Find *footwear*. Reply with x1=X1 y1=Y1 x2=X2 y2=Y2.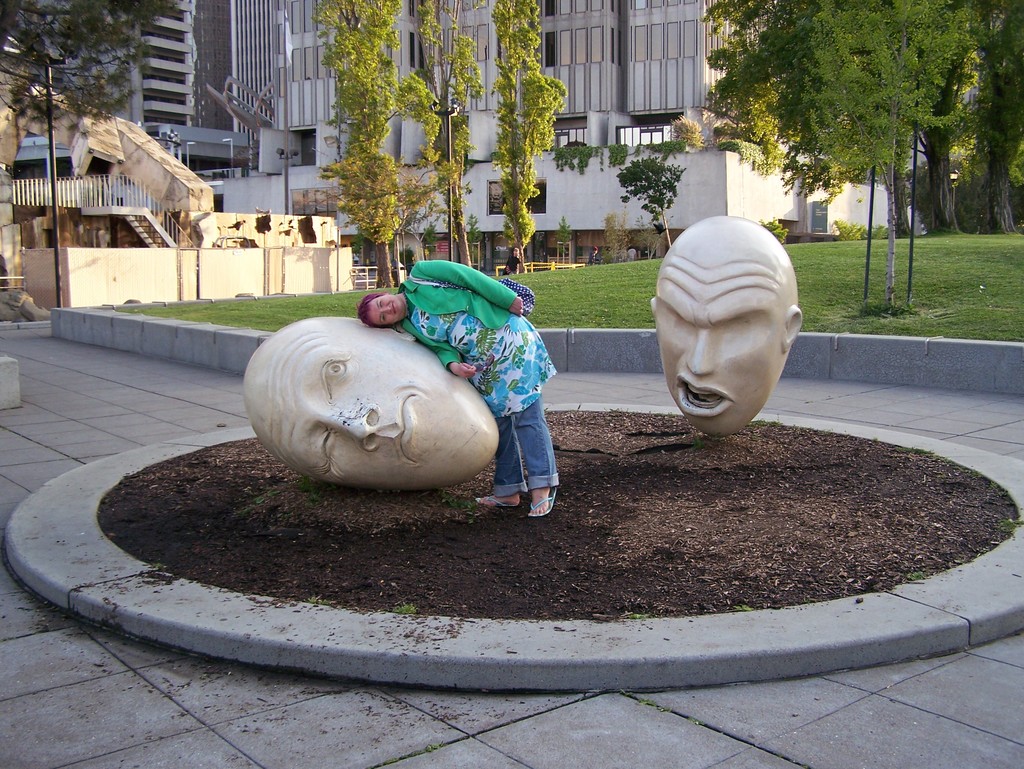
x1=483 y1=492 x2=520 y2=516.
